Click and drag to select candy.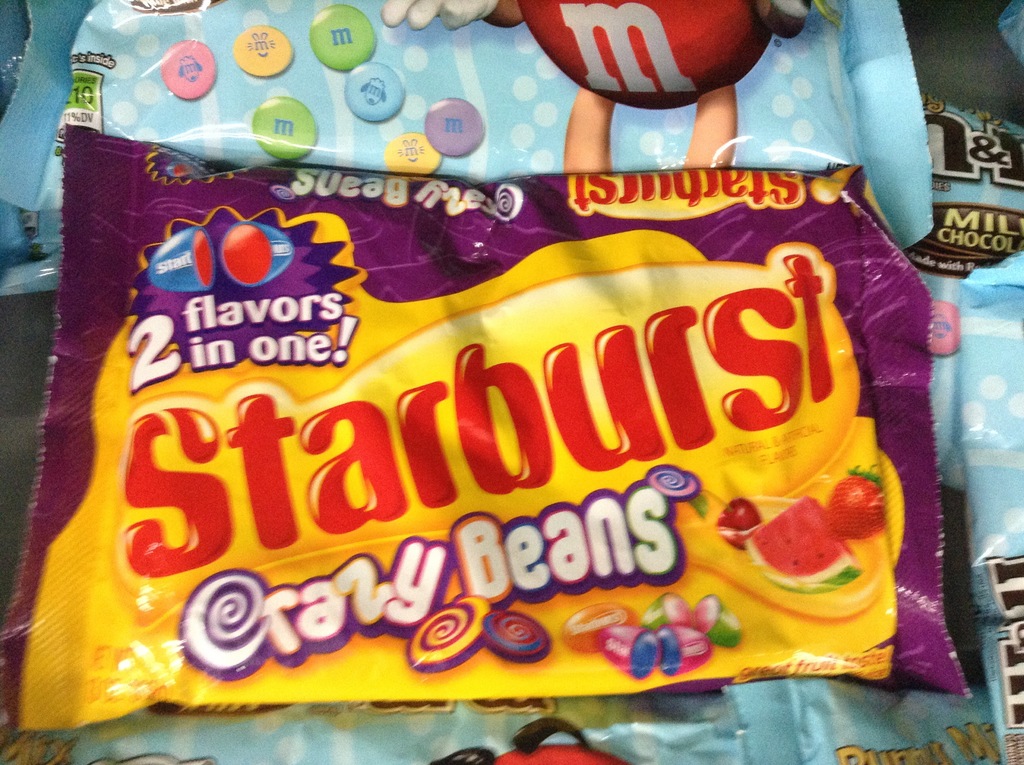
Selection: {"x1": 230, "y1": 23, "x2": 296, "y2": 78}.
